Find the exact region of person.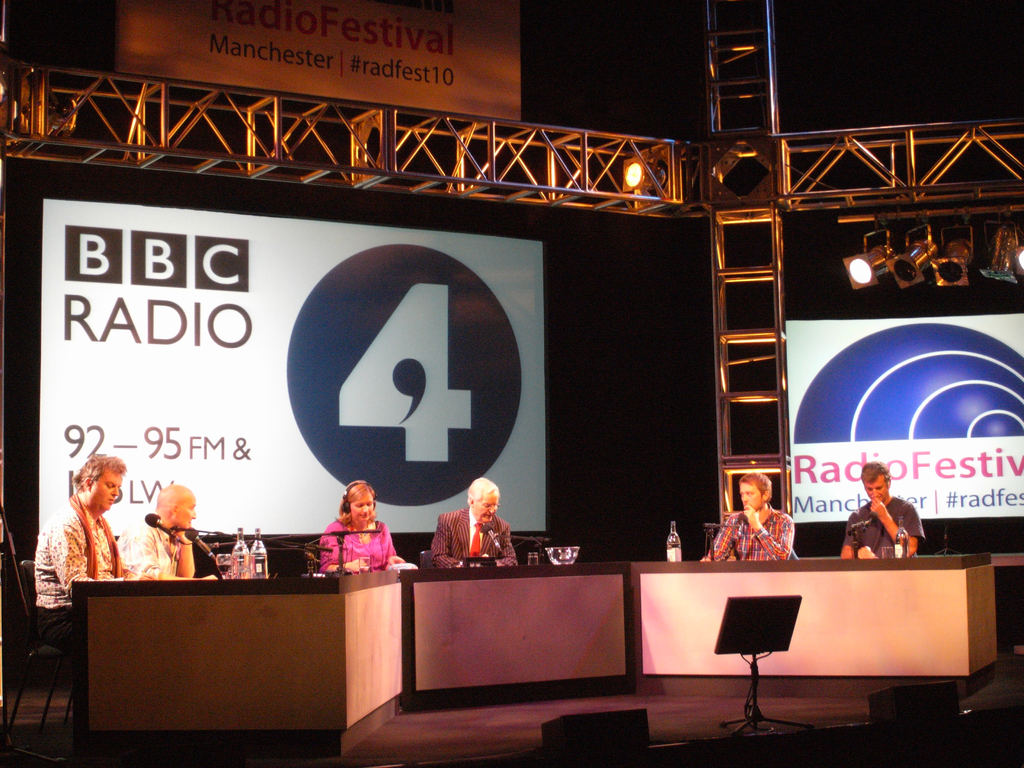
Exact region: BBox(836, 463, 934, 557).
